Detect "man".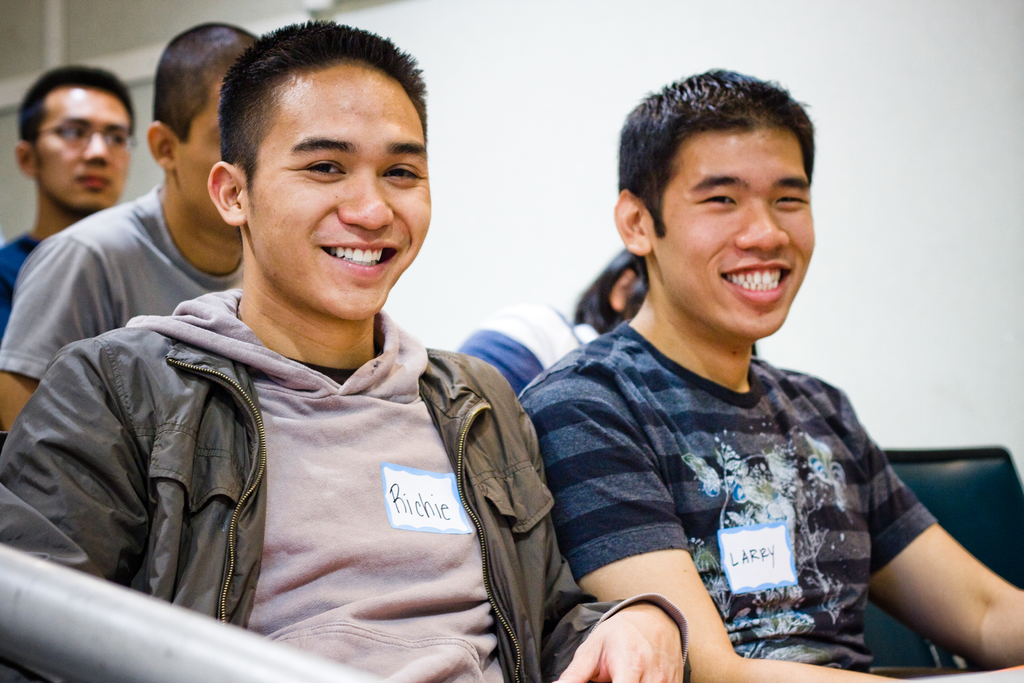
Detected at 0, 60, 143, 331.
